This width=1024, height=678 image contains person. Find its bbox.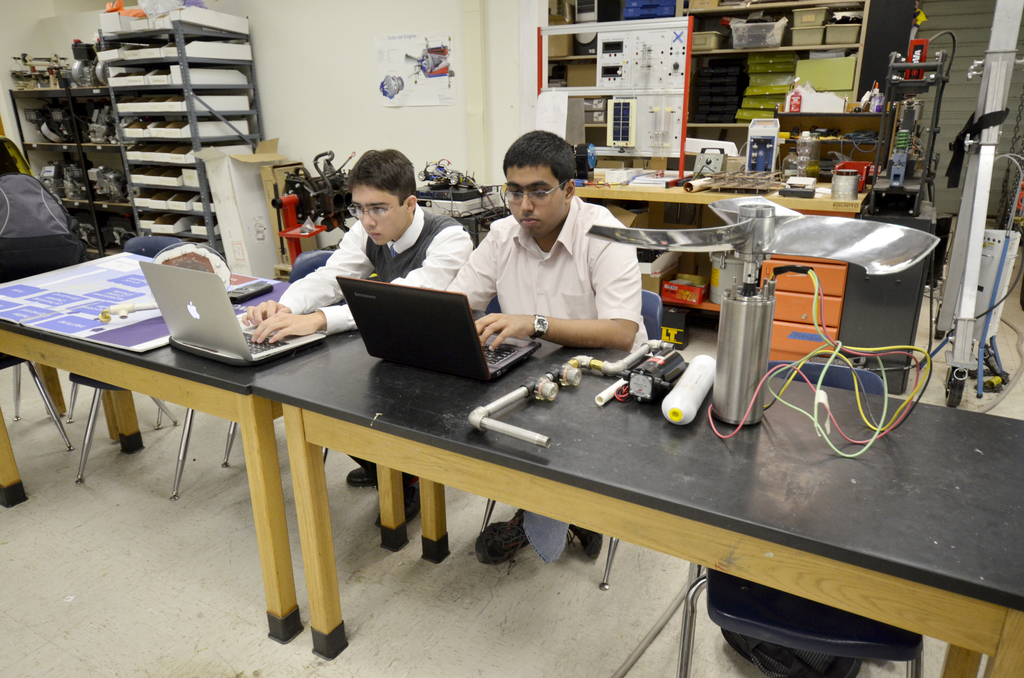
bbox=[249, 142, 480, 346].
